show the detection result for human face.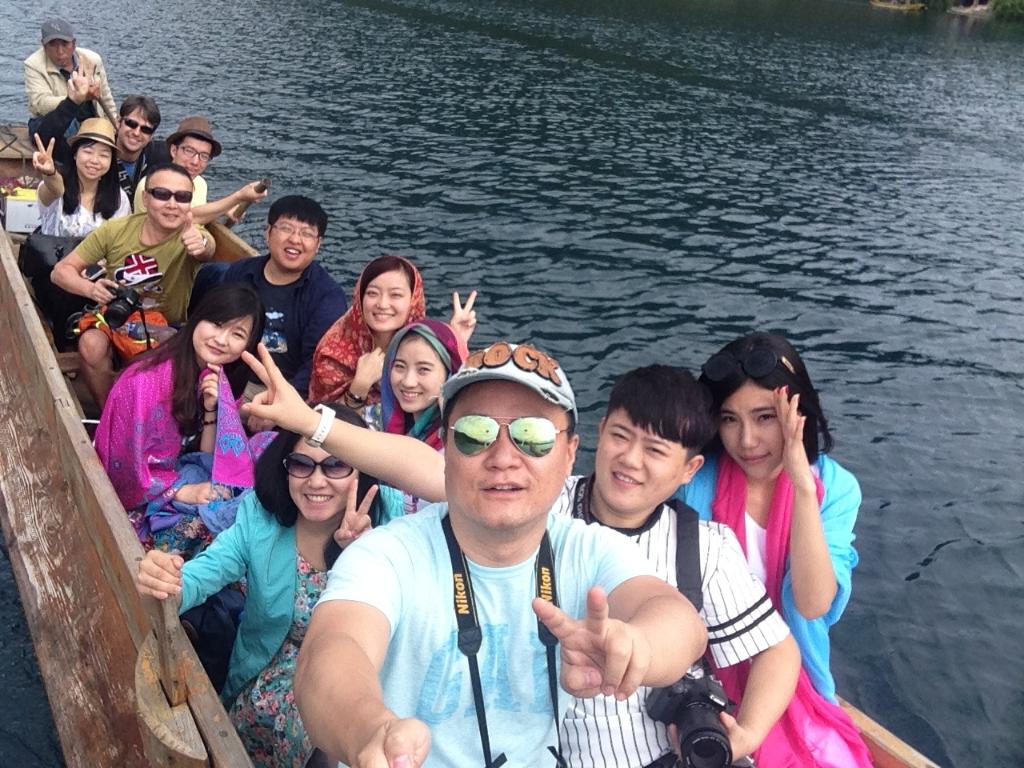
385,338,435,408.
